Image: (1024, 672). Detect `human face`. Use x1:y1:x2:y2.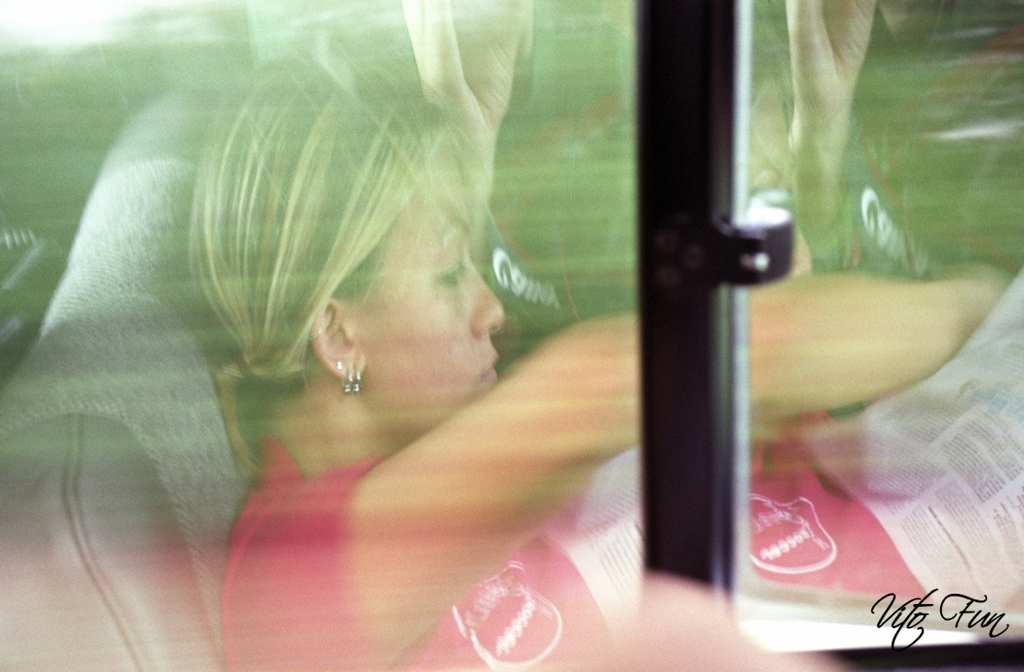
344:151:506:433.
